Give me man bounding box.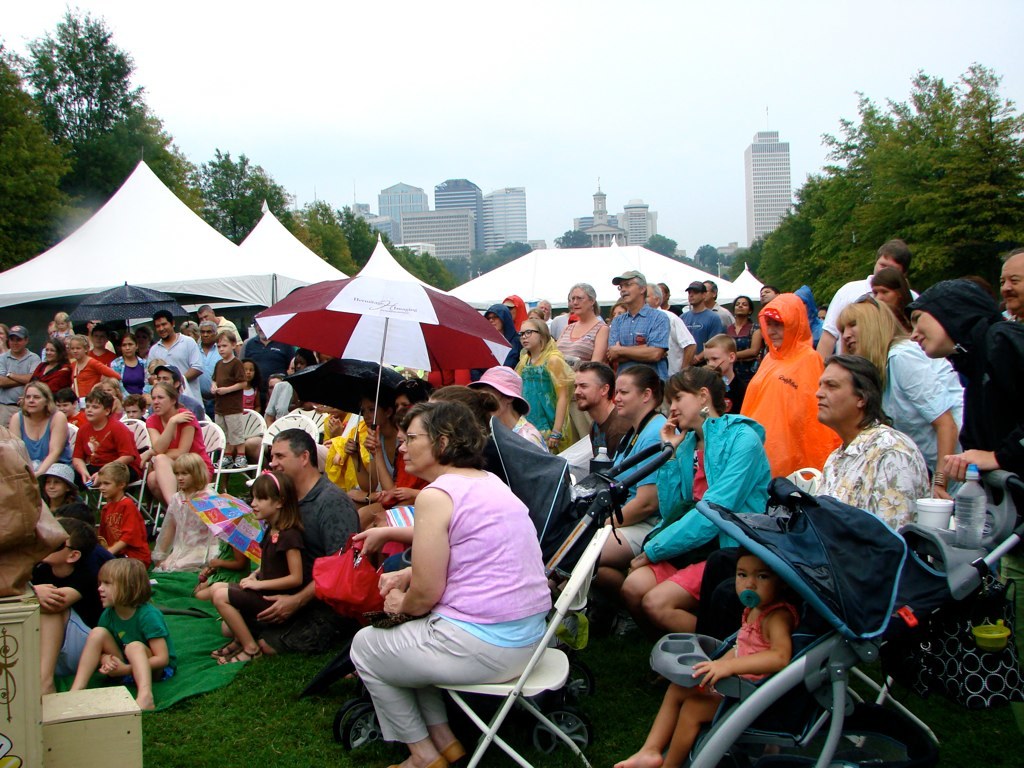
40 319 59 360.
